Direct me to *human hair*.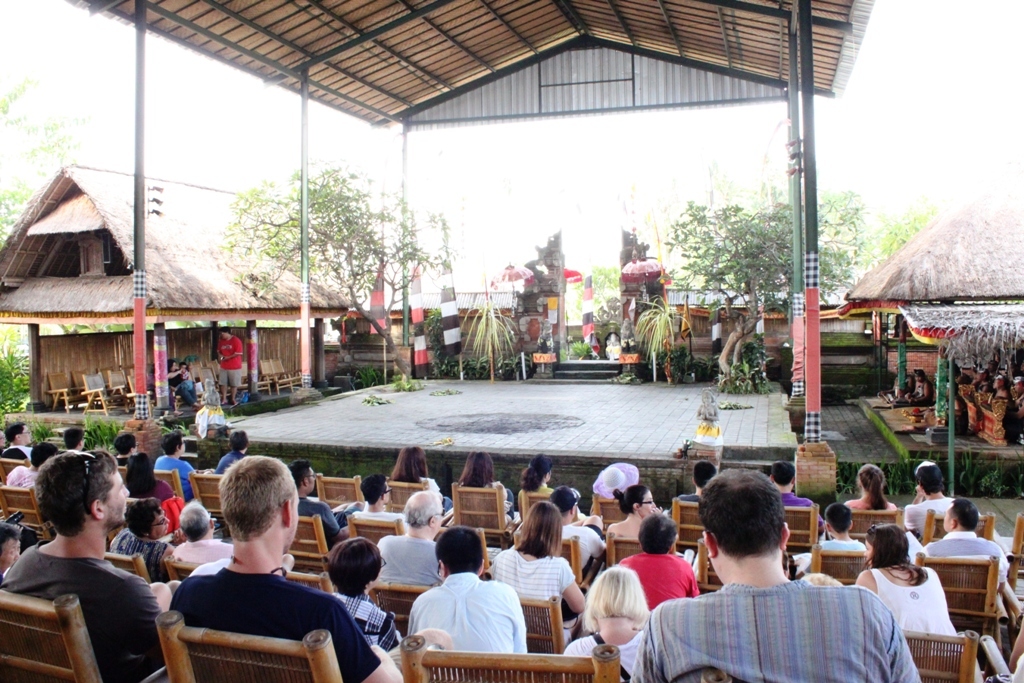
Direction: 361,473,388,505.
